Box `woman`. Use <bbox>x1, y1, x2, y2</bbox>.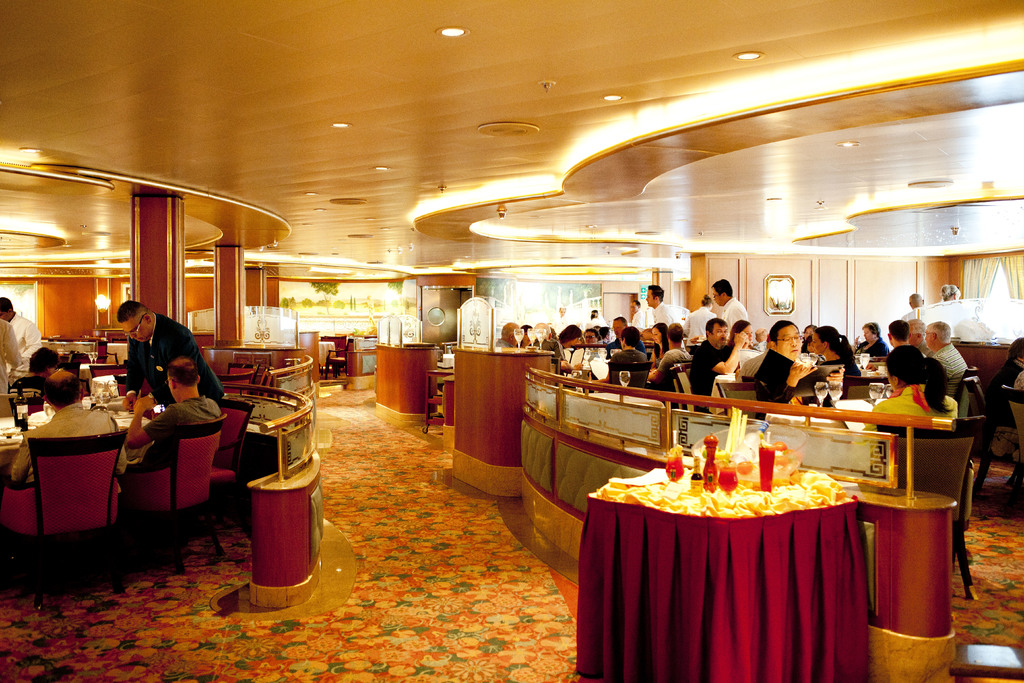
<bbox>650, 322, 671, 363</bbox>.
